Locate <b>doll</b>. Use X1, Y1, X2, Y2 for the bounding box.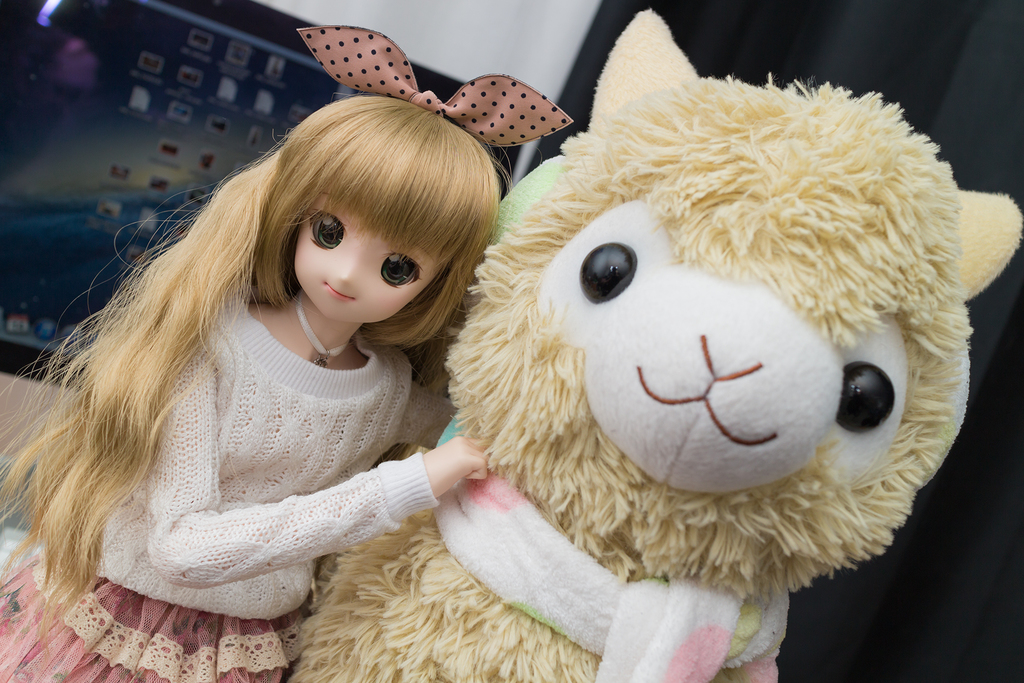
5, 22, 485, 682.
